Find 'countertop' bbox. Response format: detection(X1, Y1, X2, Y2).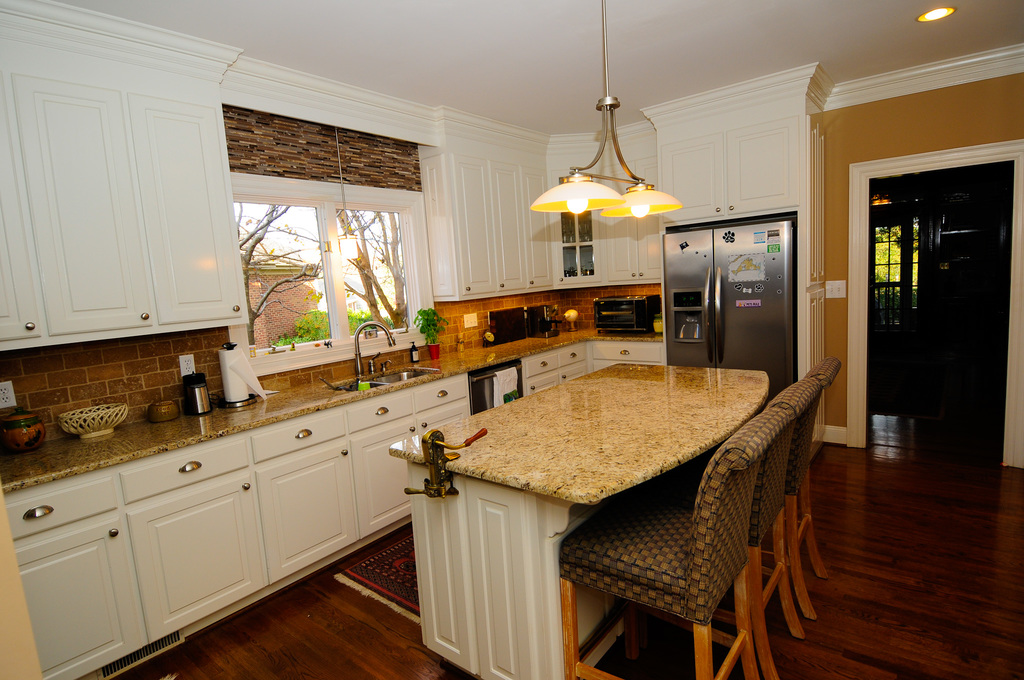
detection(389, 357, 774, 679).
